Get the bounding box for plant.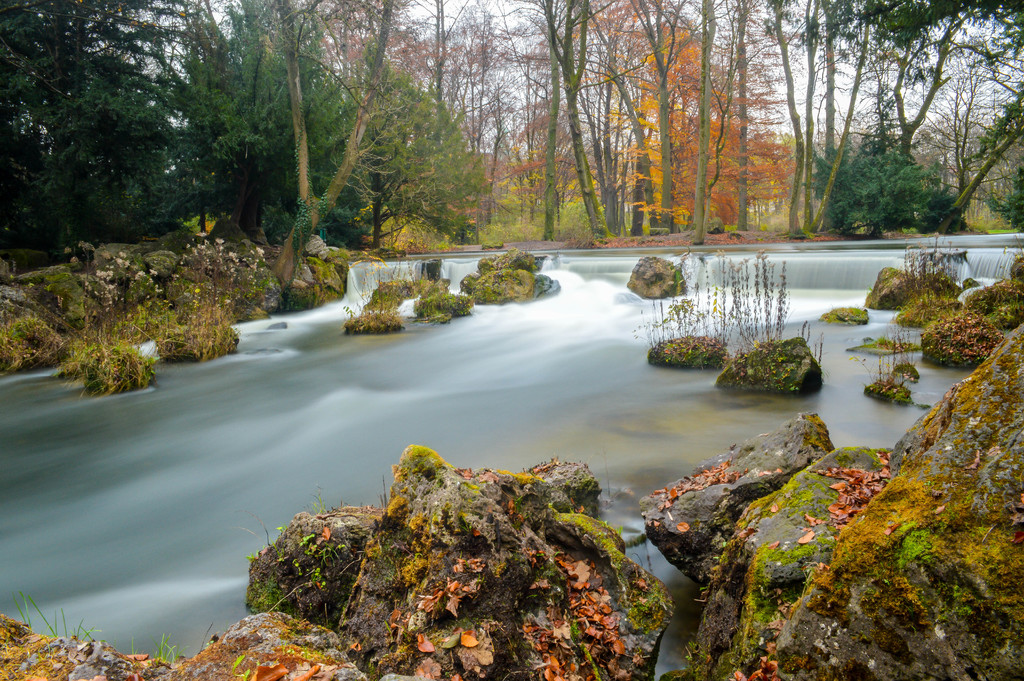
crop(581, 644, 602, 680).
